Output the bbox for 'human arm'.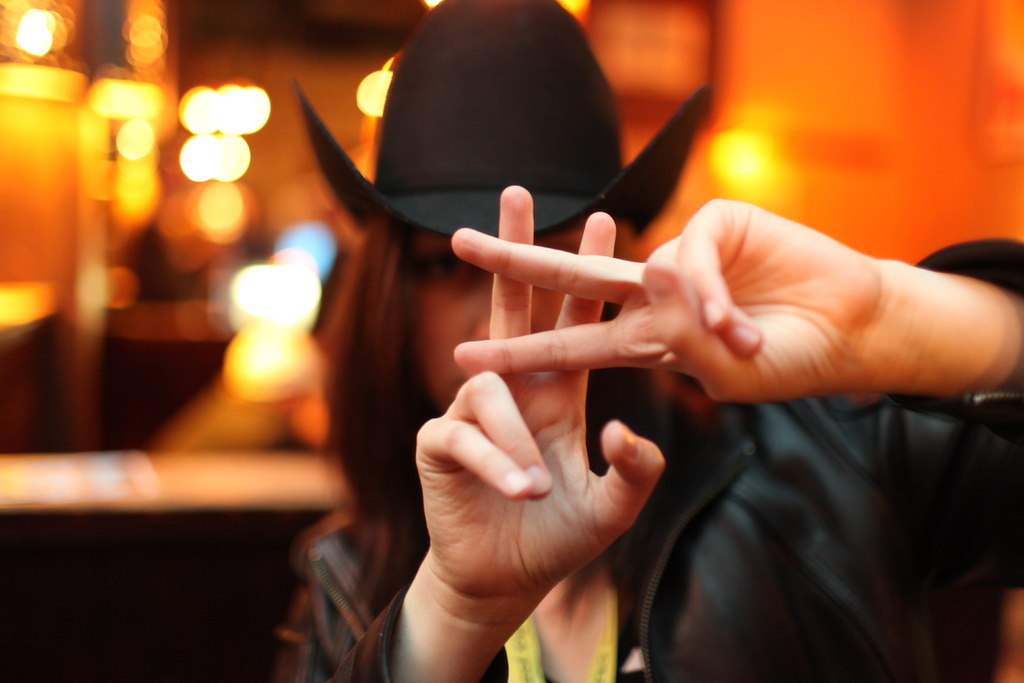
{"x1": 454, "y1": 199, "x2": 1023, "y2": 397}.
